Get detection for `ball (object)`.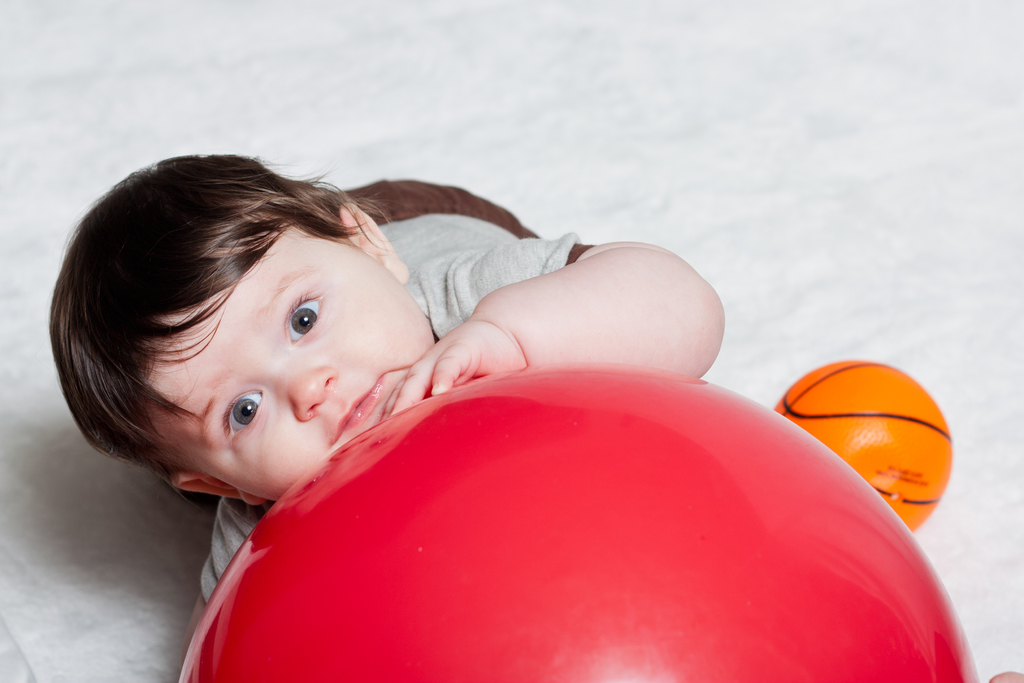
Detection: select_region(776, 363, 952, 532).
